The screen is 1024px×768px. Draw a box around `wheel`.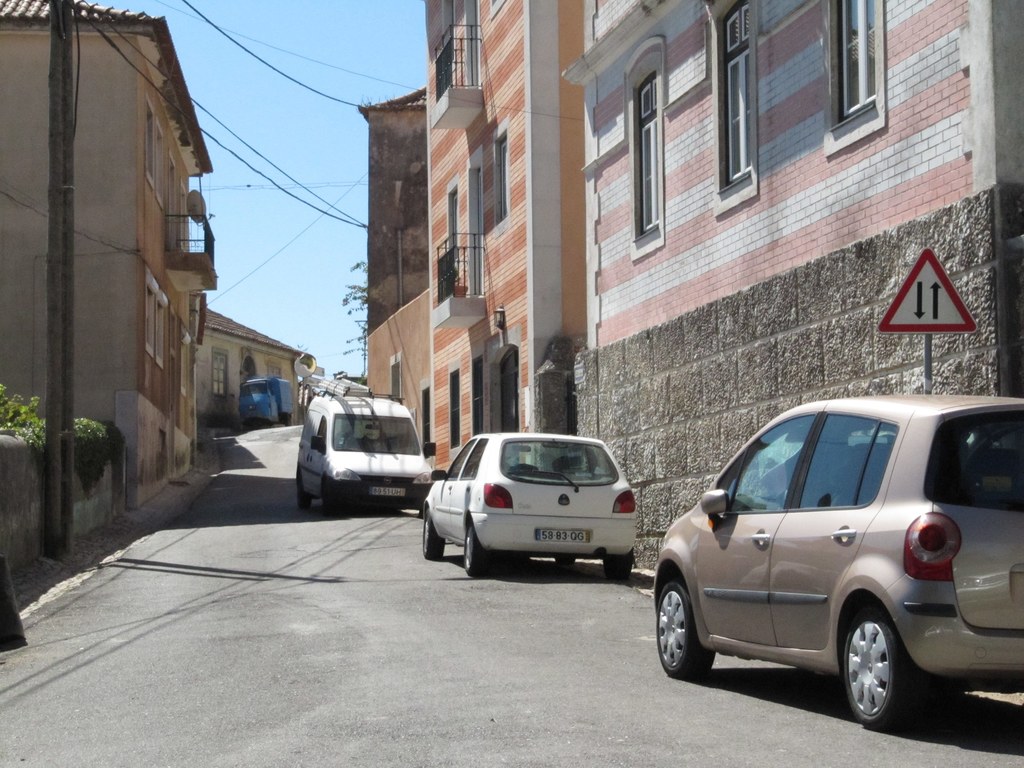
{"left": 422, "top": 509, "right": 449, "bottom": 560}.
